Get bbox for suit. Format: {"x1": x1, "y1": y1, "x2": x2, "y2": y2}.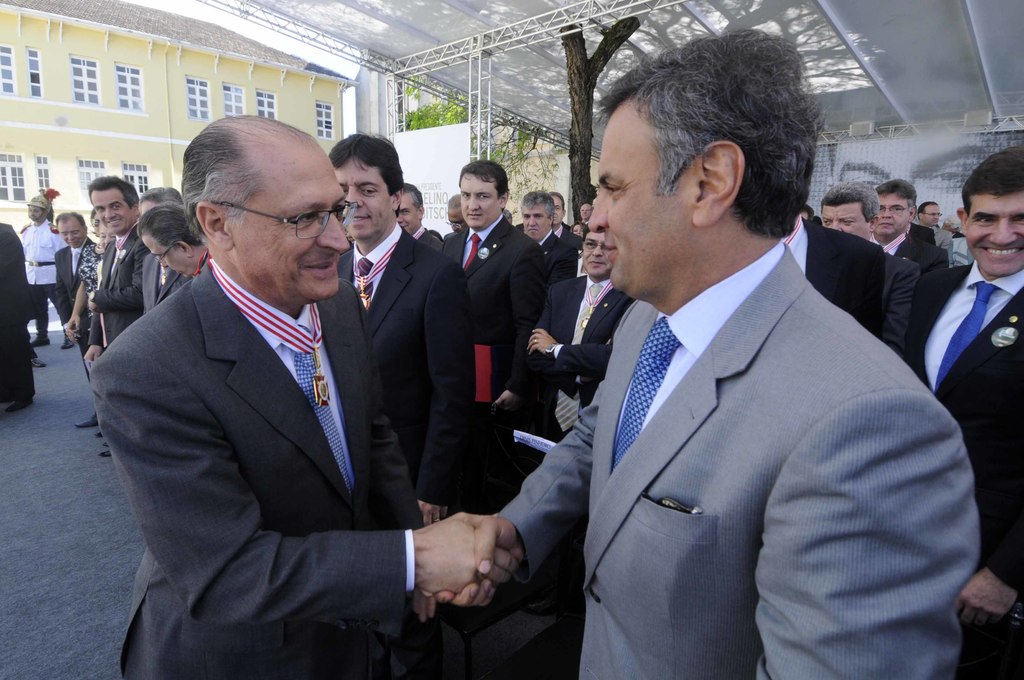
{"x1": 413, "y1": 224, "x2": 439, "y2": 255}.
